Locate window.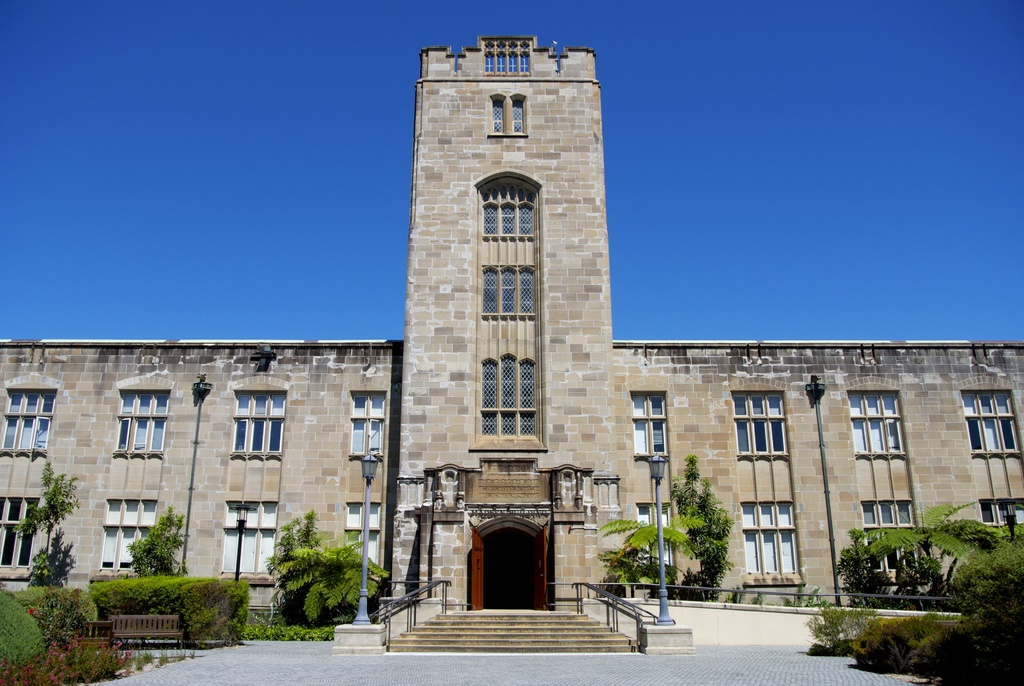
Bounding box: (left=630, top=388, right=670, bottom=464).
